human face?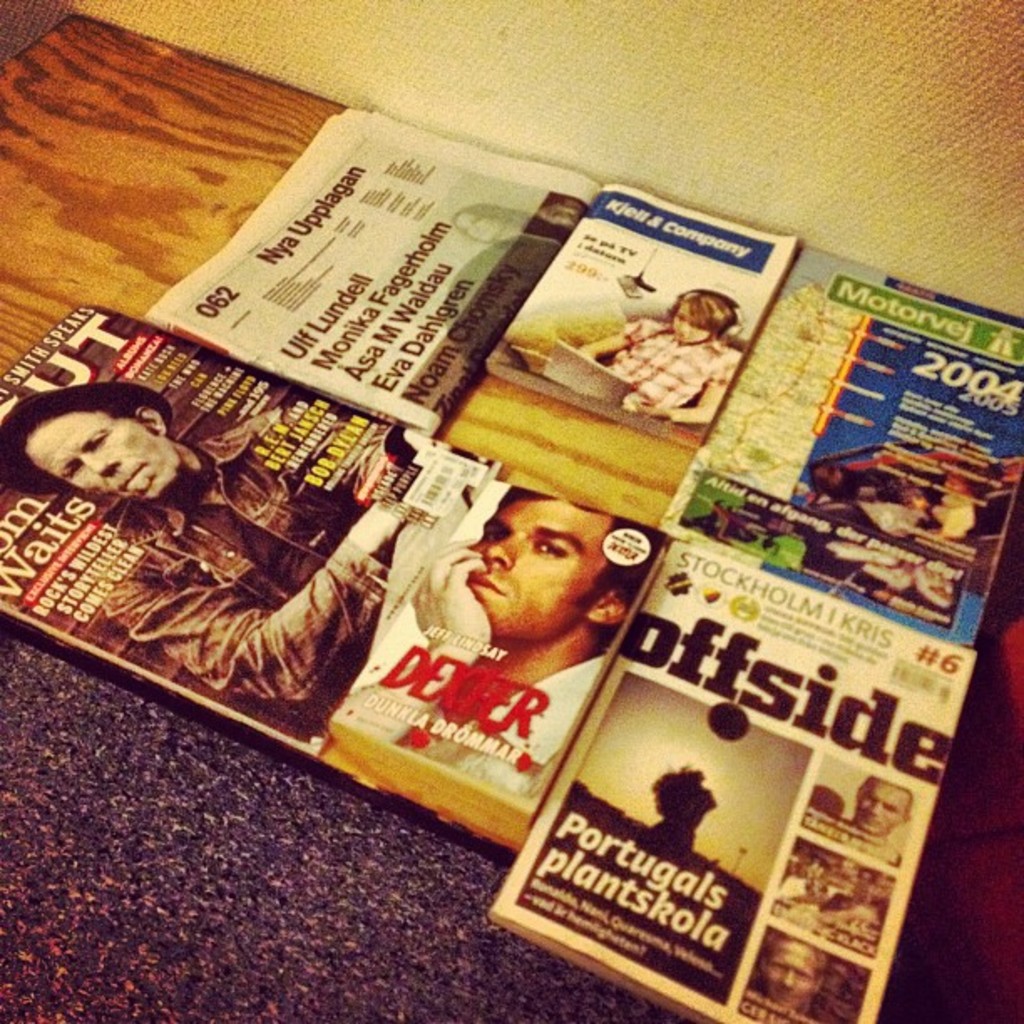
(462,497,609,651)
